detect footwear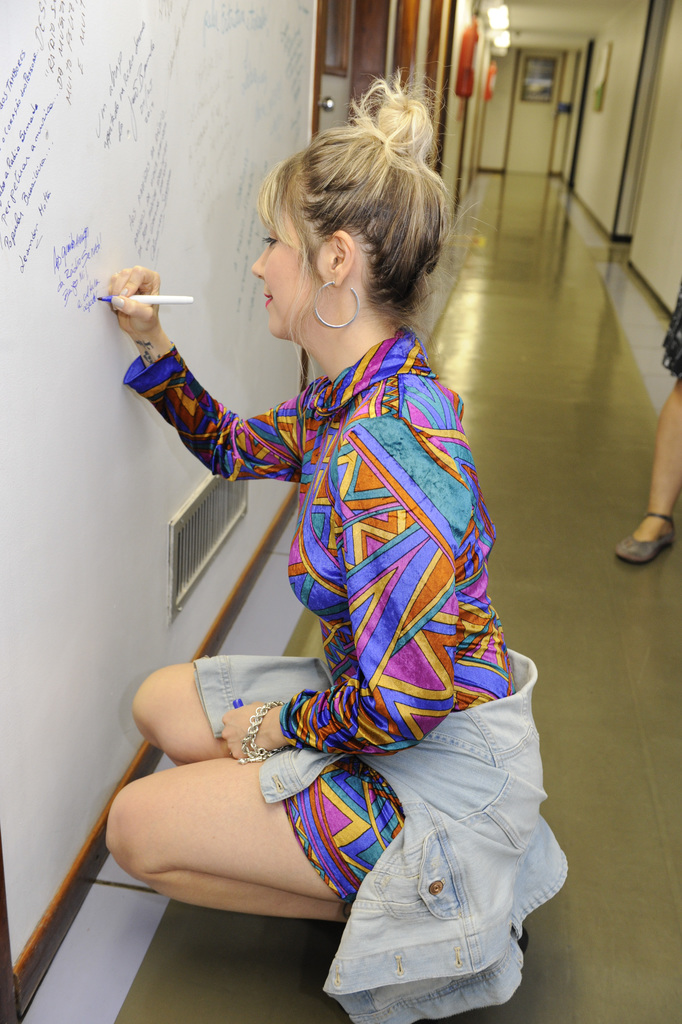
box=[614, 514, 677, 562]
